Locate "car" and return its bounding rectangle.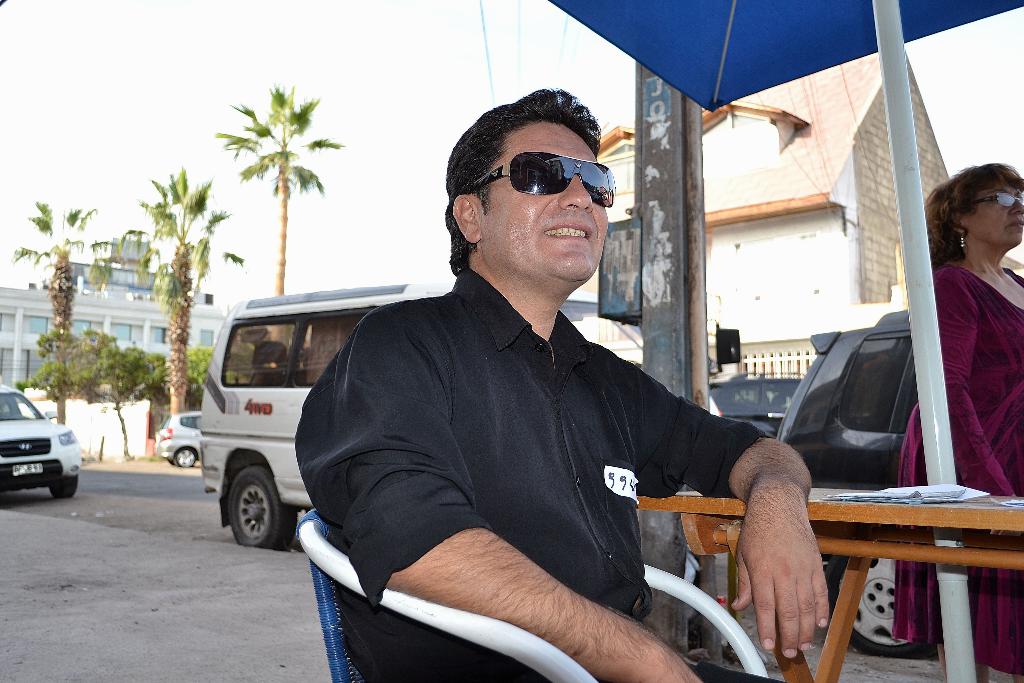
(left=154, top=409, right=199, bottom=469).
